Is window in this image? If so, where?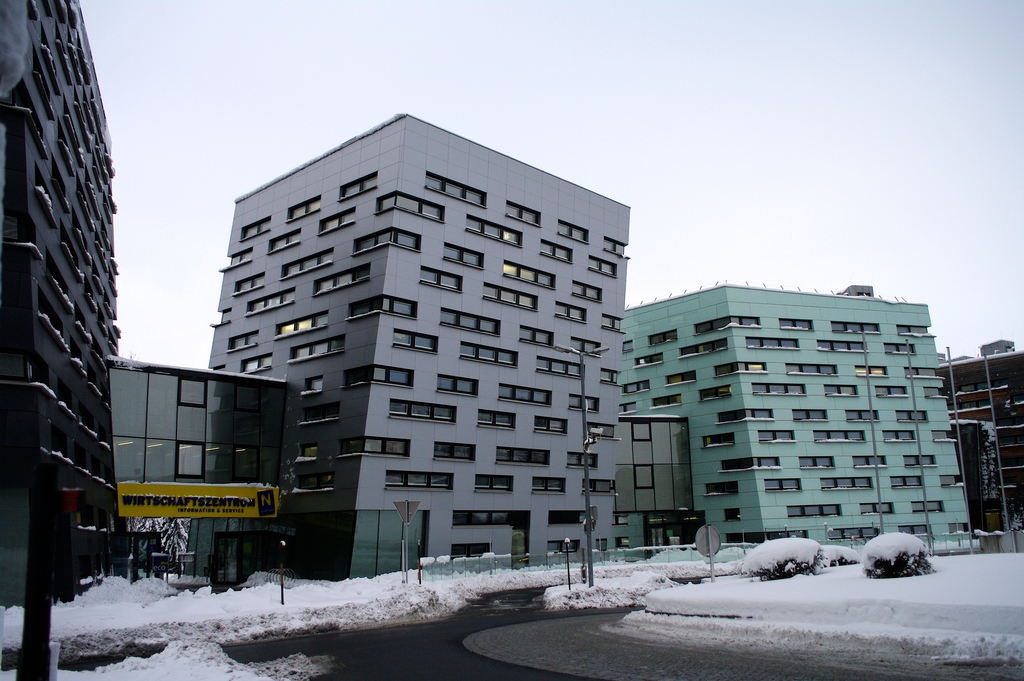
Yes, at rect(797, 445, 836, 469).
